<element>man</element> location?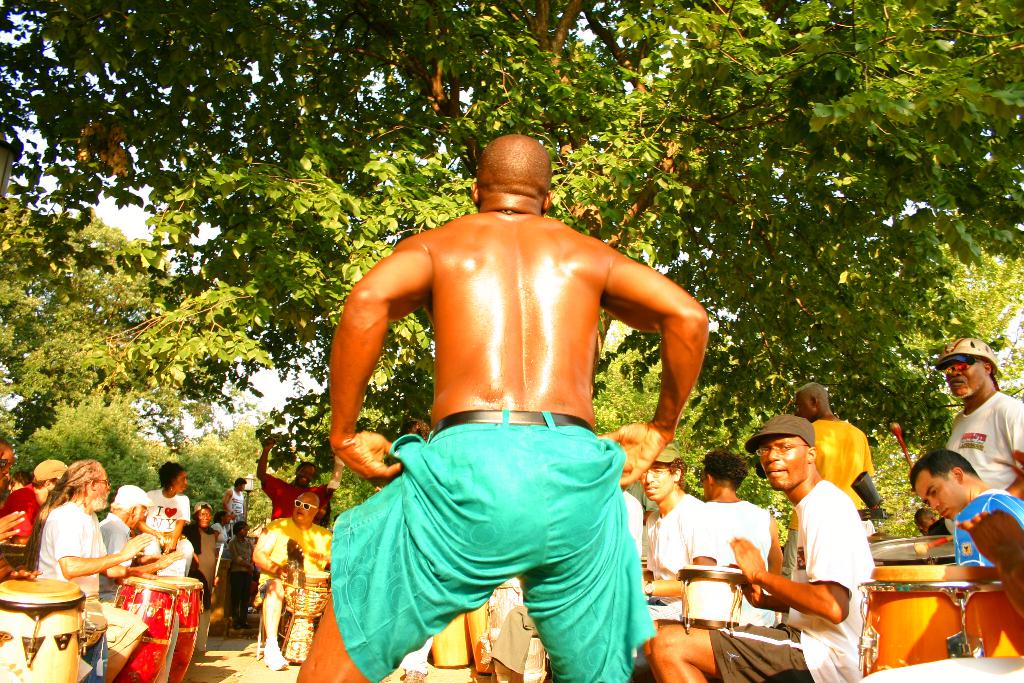
{"x1": 644, "y1": 415, "x2": 870, "y2": 682}
